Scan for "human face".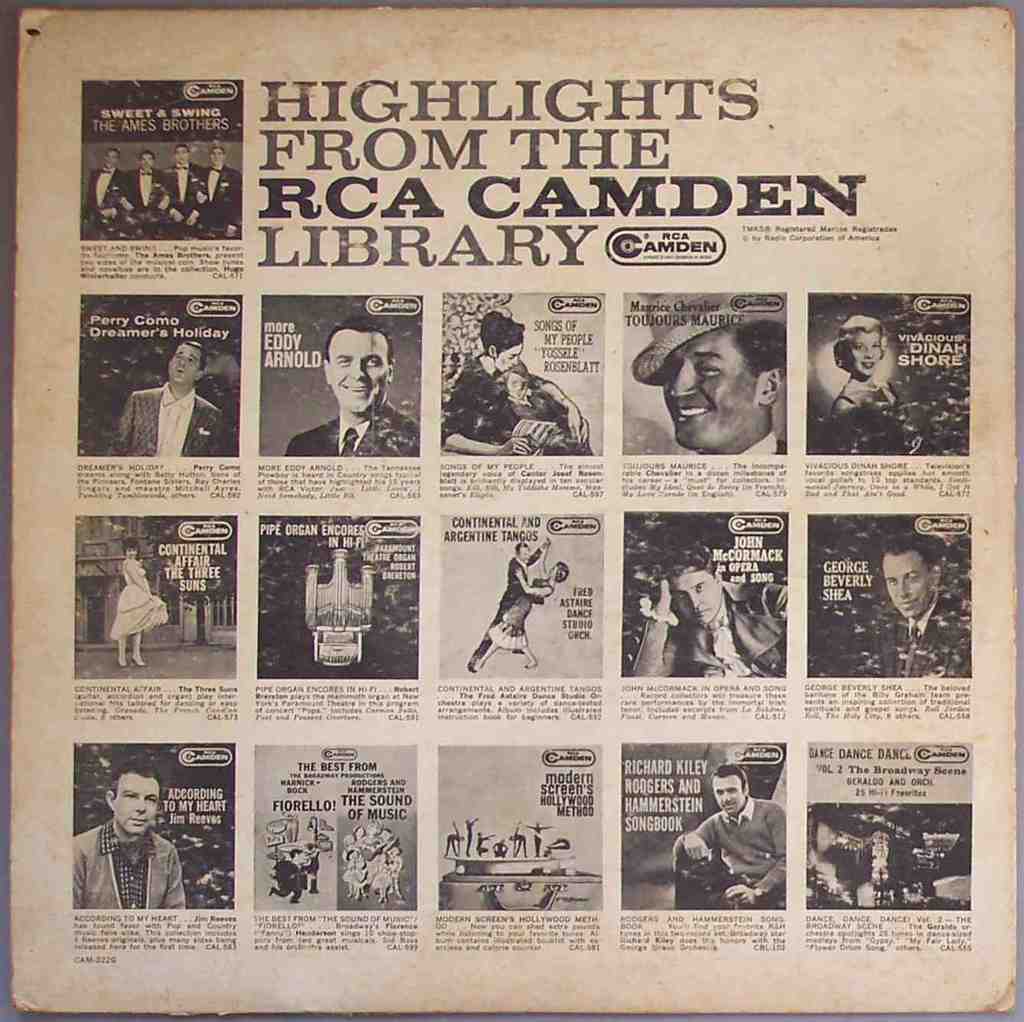
Scan result: <region>103, 148, 118, 168</region>.
